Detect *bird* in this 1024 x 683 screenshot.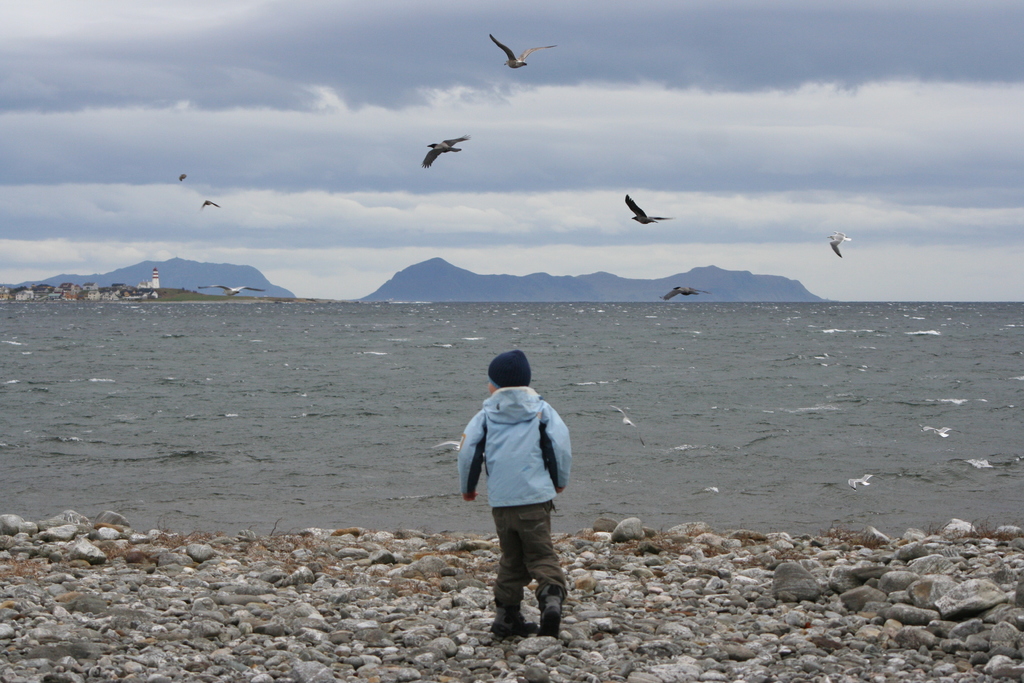
Detection: box=[486, 26, 561, 74].
